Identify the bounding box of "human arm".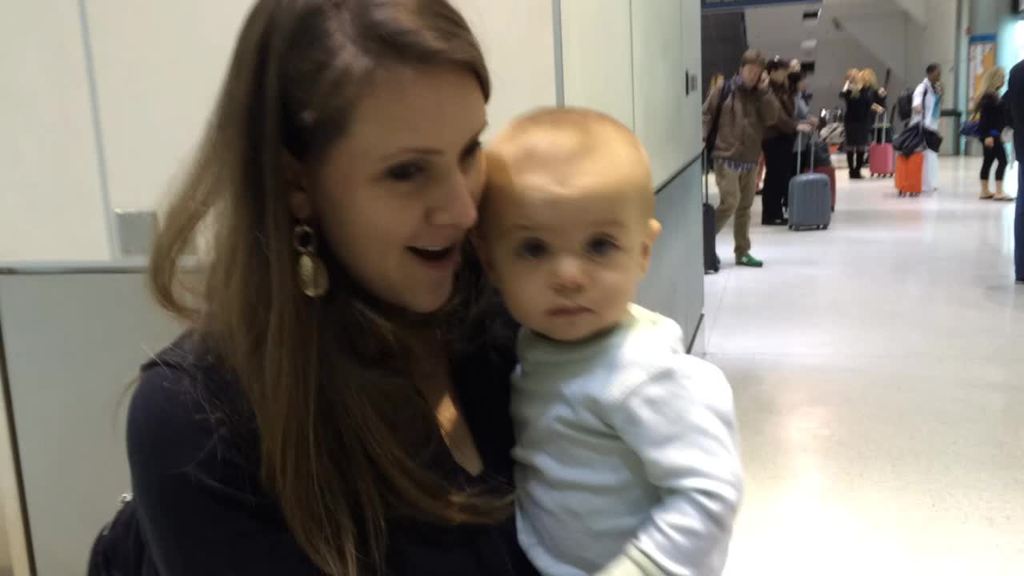
Rect(978, 89, 1002, 154).
